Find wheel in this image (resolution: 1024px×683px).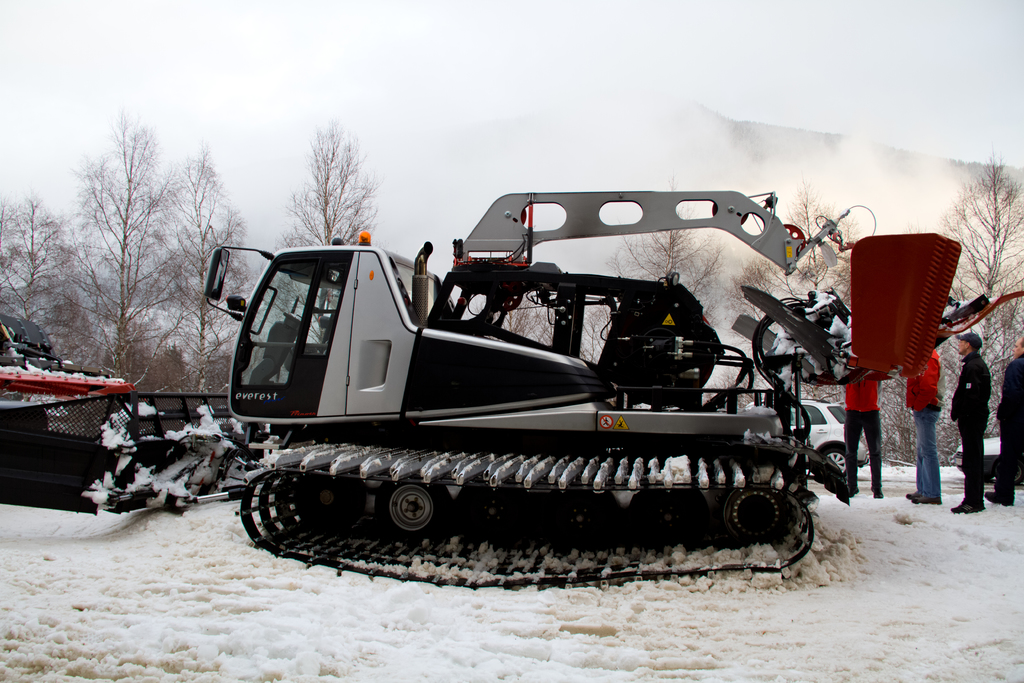
crop(726, 489, 790, 548).
